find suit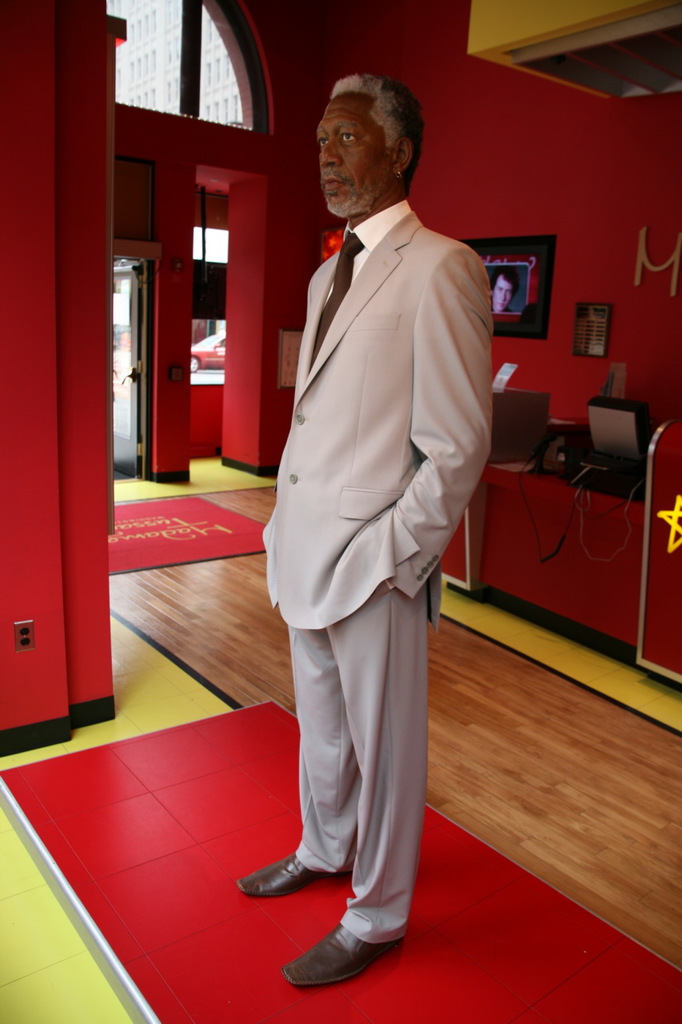
(left=250, top=99, right=489, bottom=977)
